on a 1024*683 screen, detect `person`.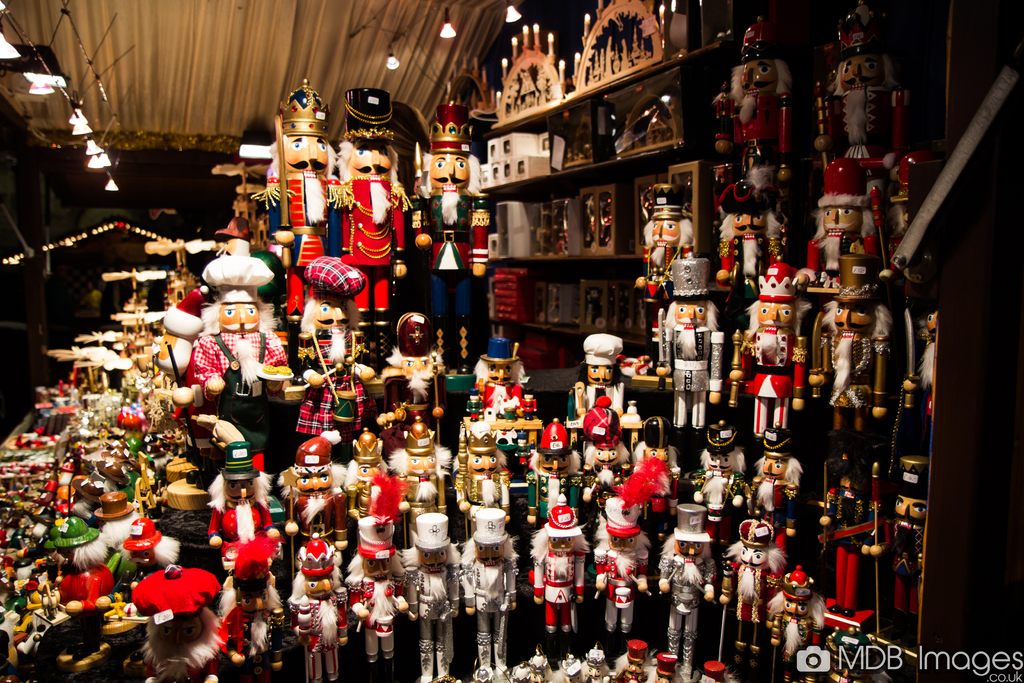
(581,395,628,520).
